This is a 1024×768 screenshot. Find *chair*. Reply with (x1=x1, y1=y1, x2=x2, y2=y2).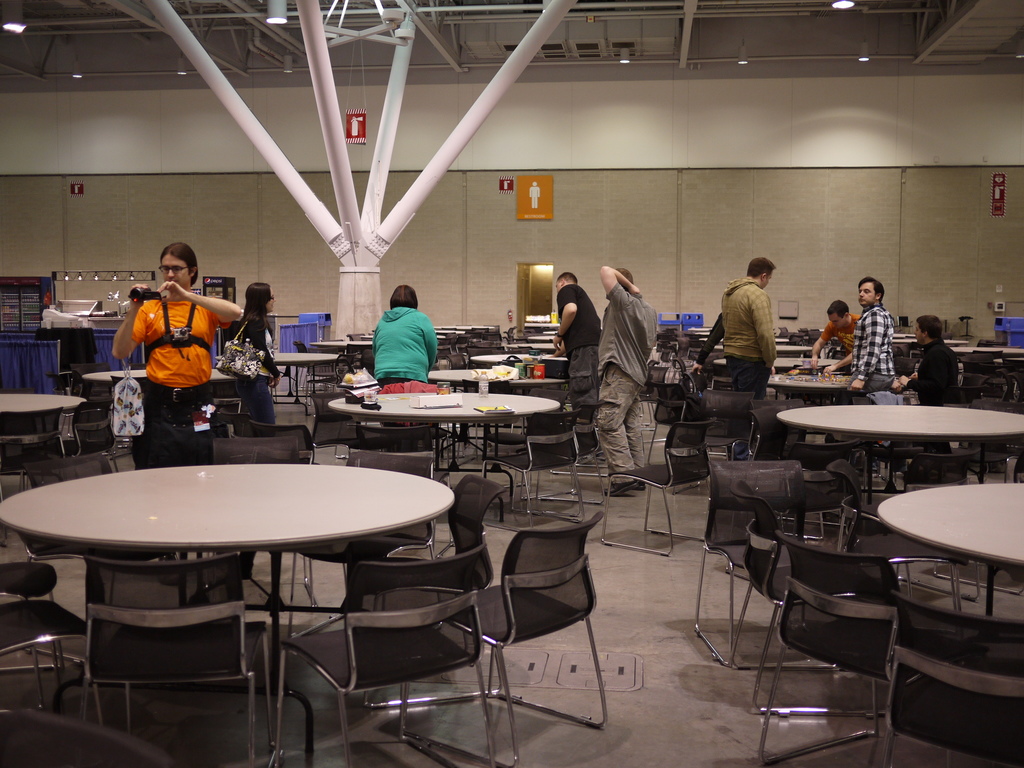
(x1=882, y1=591, x2=1023, y2=767).
